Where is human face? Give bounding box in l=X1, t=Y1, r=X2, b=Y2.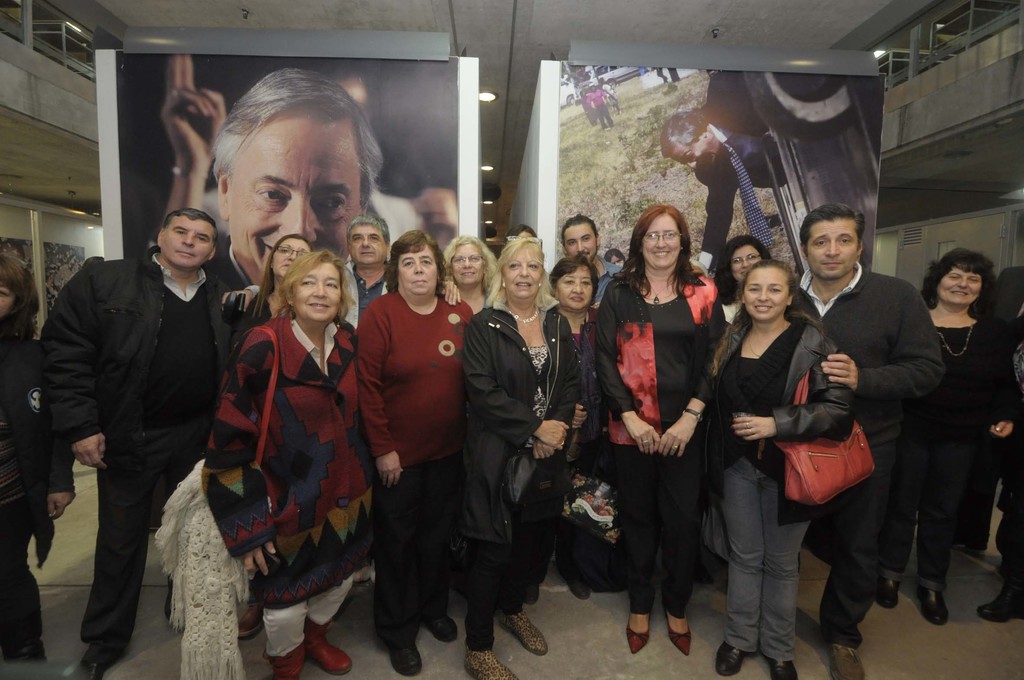
l=454, t=244, r=484, b=282.
